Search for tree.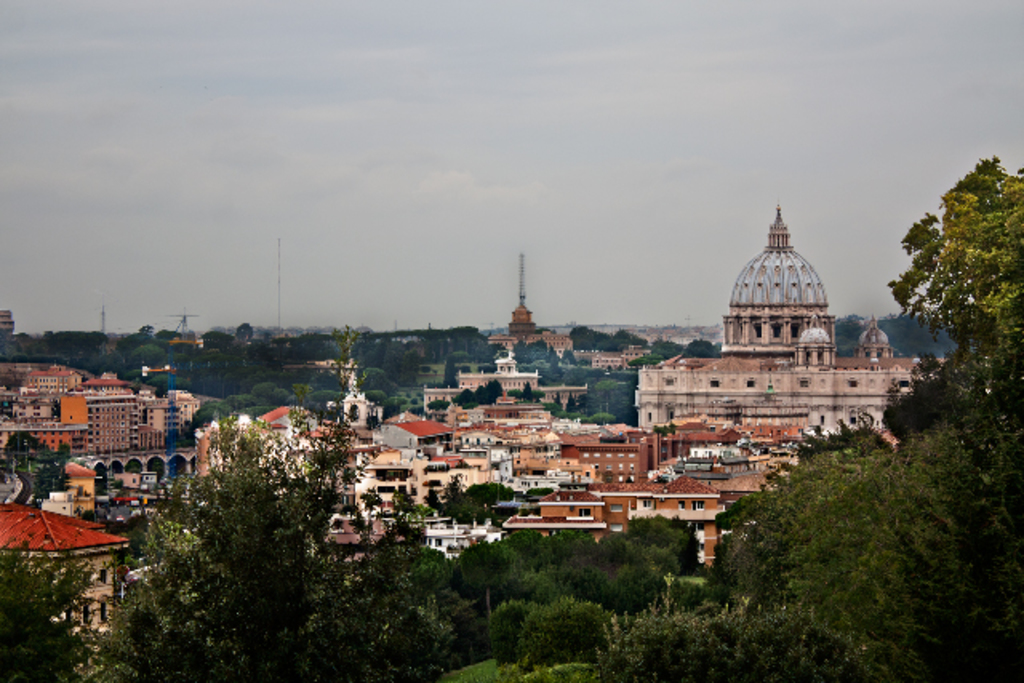
Found at pyautogui.locateOnScreen(504, 526, 541, 547).
